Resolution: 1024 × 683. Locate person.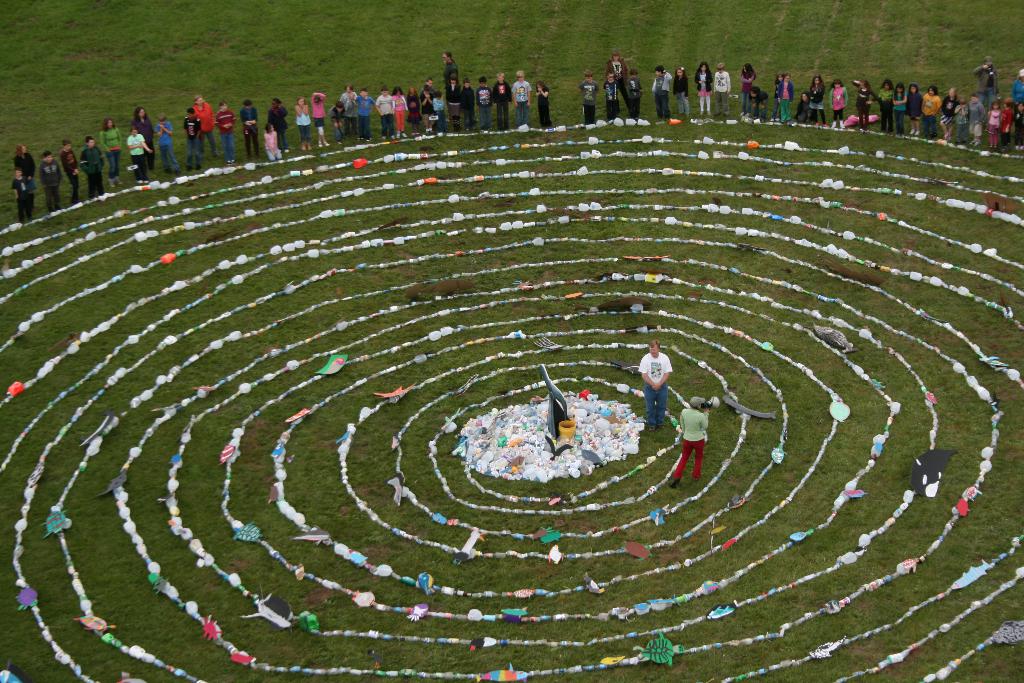
[264, 99, 293, 152].
